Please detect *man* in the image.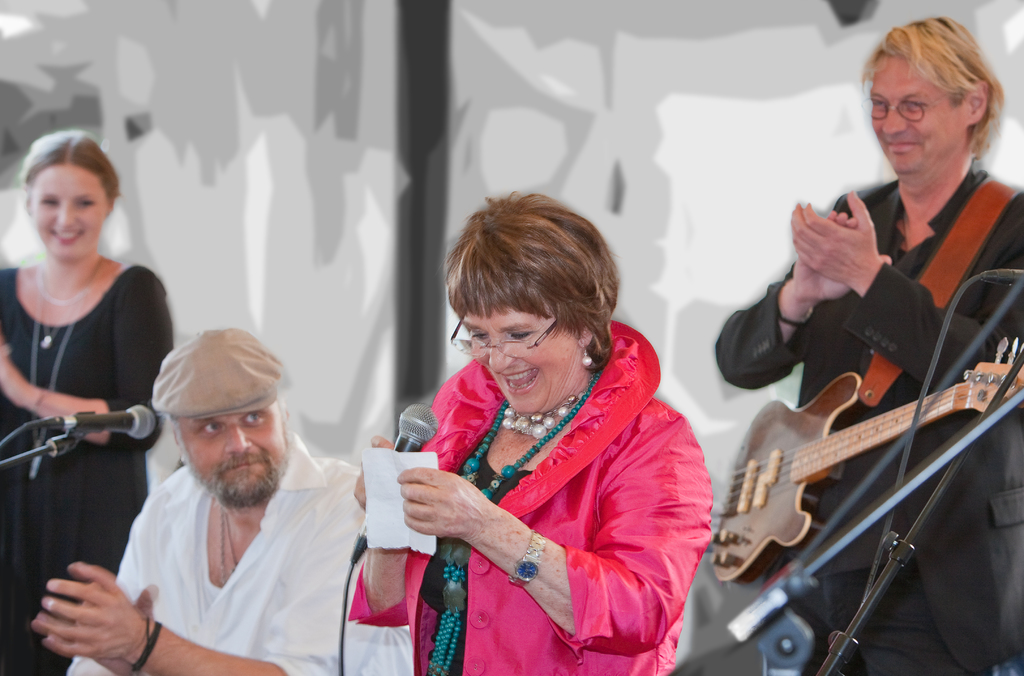
l=73, t=316, r=368, b=675.
